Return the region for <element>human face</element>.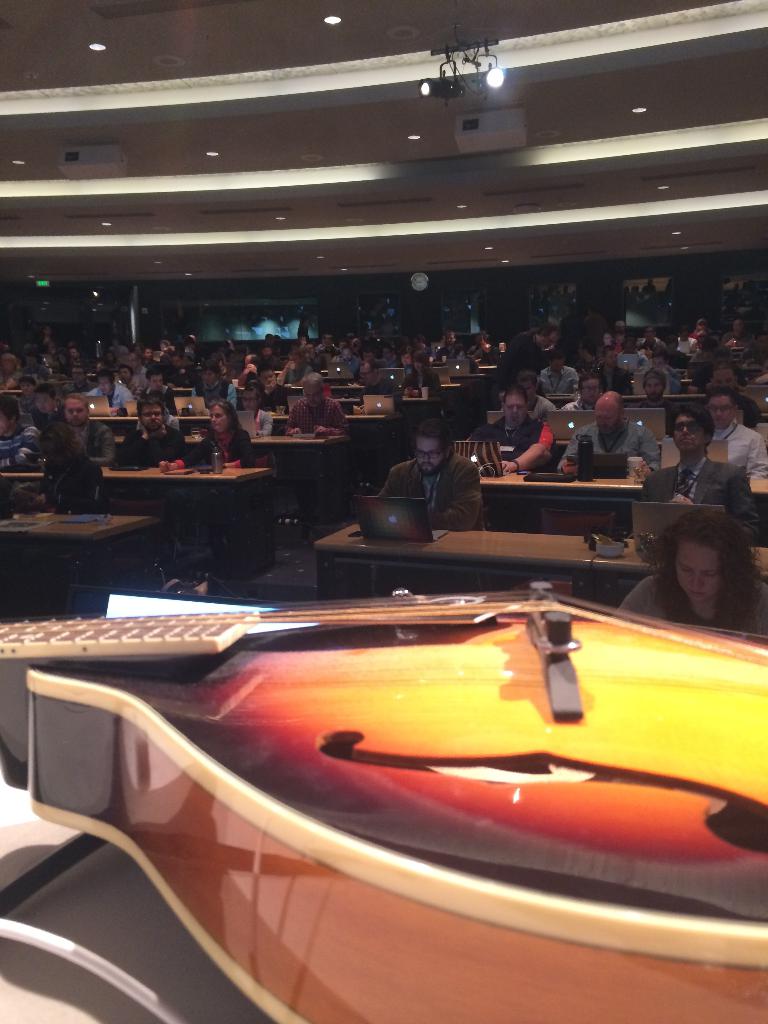
[left=554, top=358, right=564, bottom=371].
